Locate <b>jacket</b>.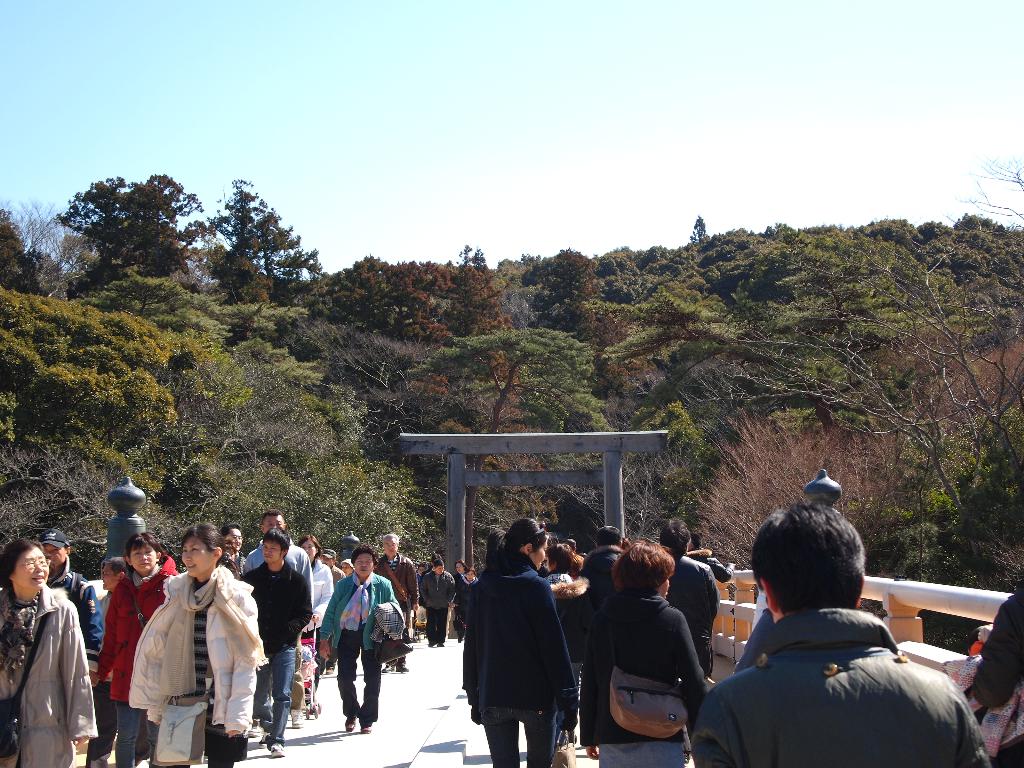
Bounding box: 131 564 263 744.
